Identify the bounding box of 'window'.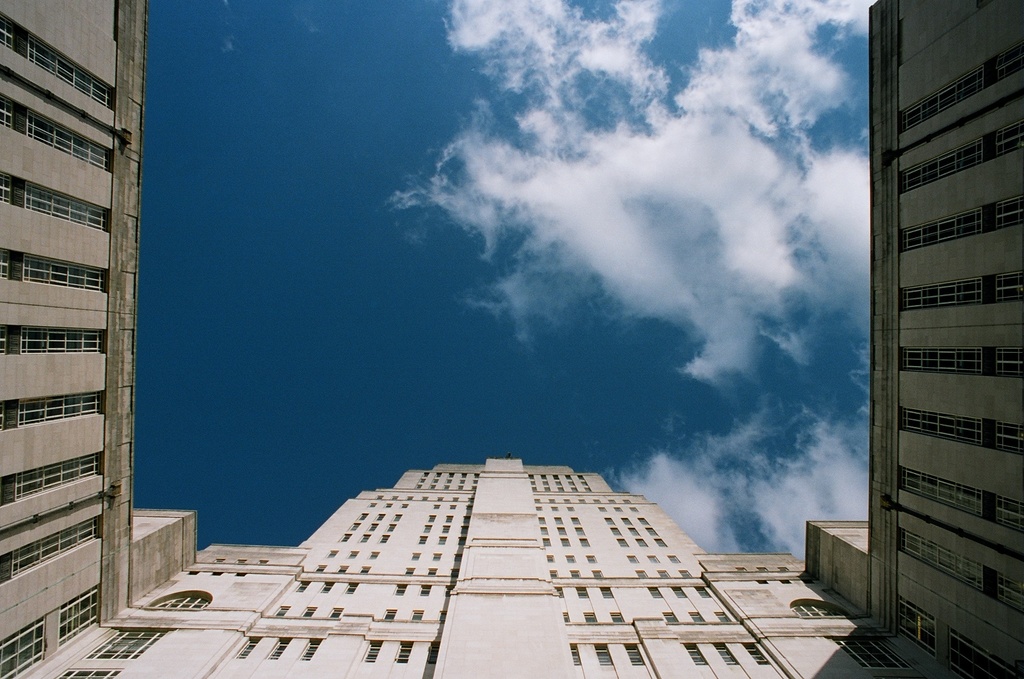
box=[609, 611, 625, 624].
